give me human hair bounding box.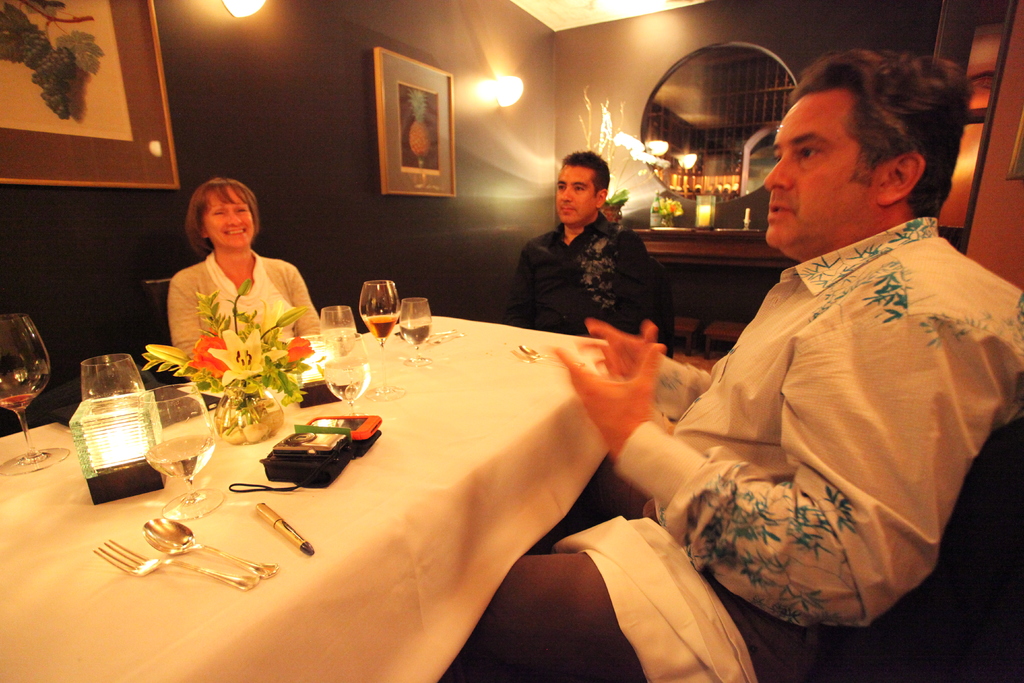
left=774, top=42, right=964, bottom=231.
